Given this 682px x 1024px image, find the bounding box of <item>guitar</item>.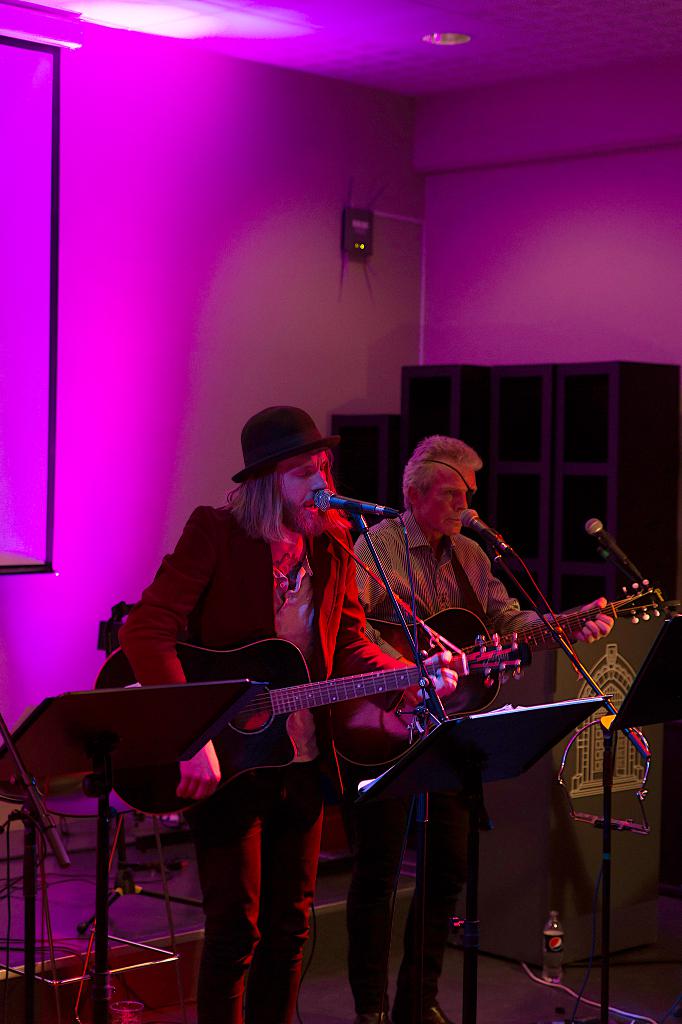
BBox(104, 623, 543, 796).
